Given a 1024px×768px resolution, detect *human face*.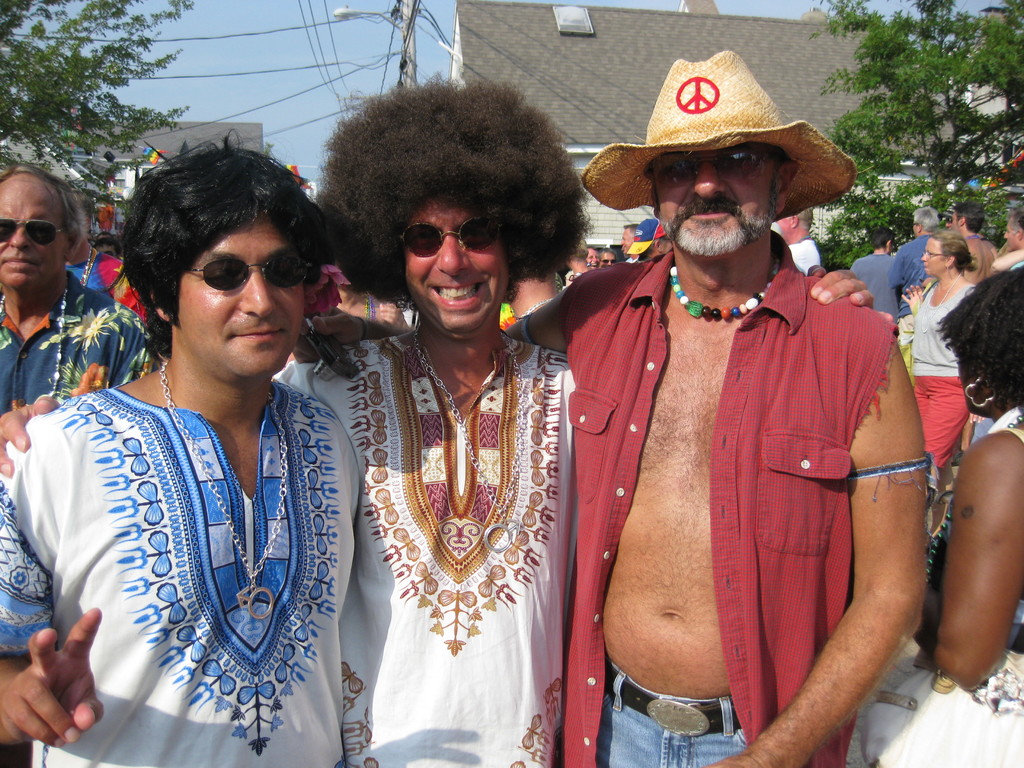
left=404, top=197, right=513, bottom=336.
